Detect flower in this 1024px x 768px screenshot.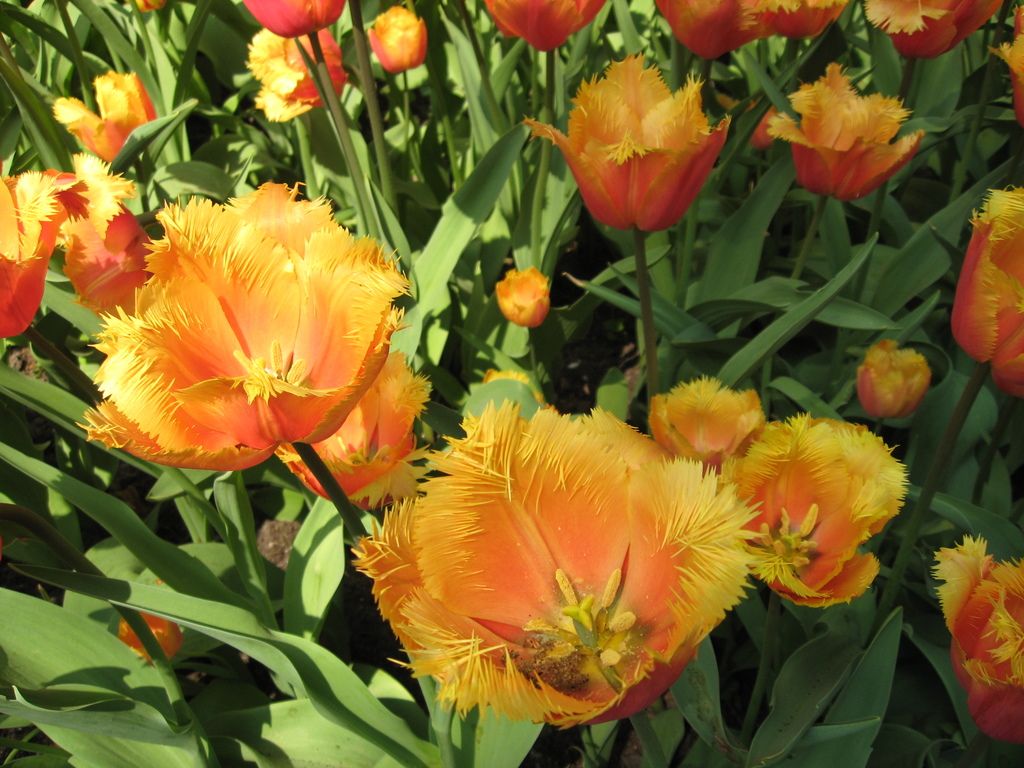
Detection: (518, 43, 741, 241).
